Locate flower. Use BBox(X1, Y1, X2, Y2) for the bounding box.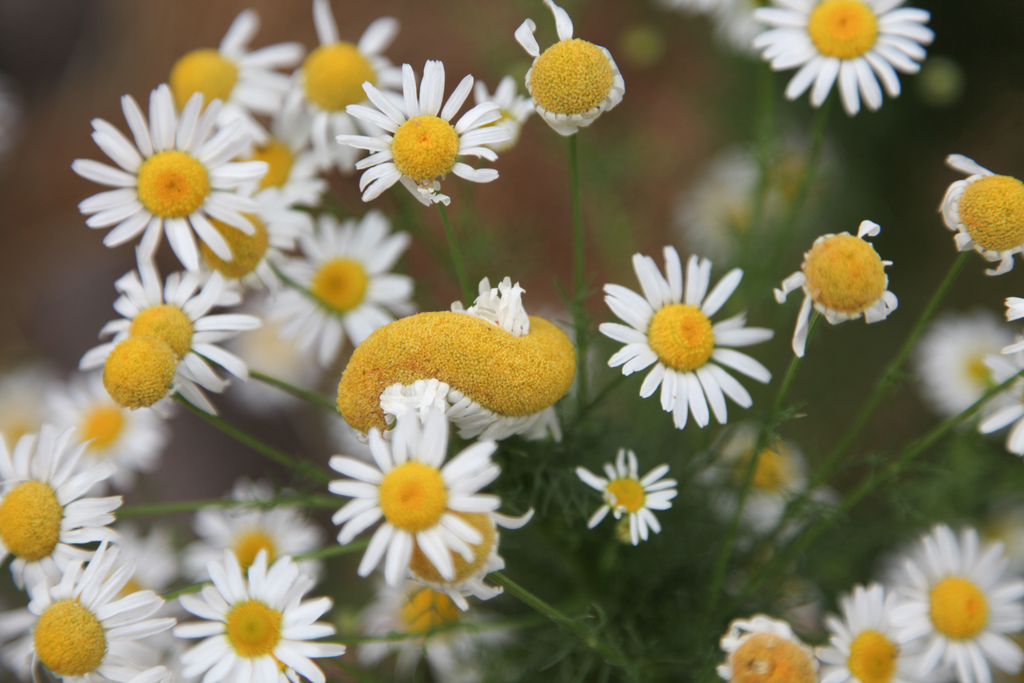
BBox(975, 299, 1023, 461).
